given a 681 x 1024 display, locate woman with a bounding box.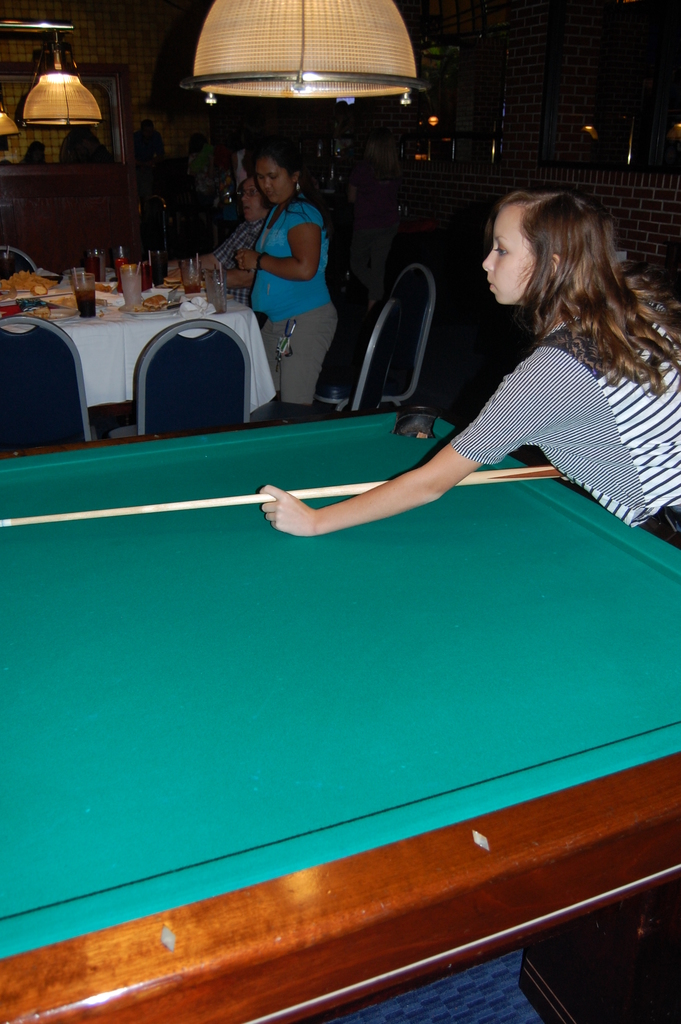
Located: locate(221, 150, 347, 413).
